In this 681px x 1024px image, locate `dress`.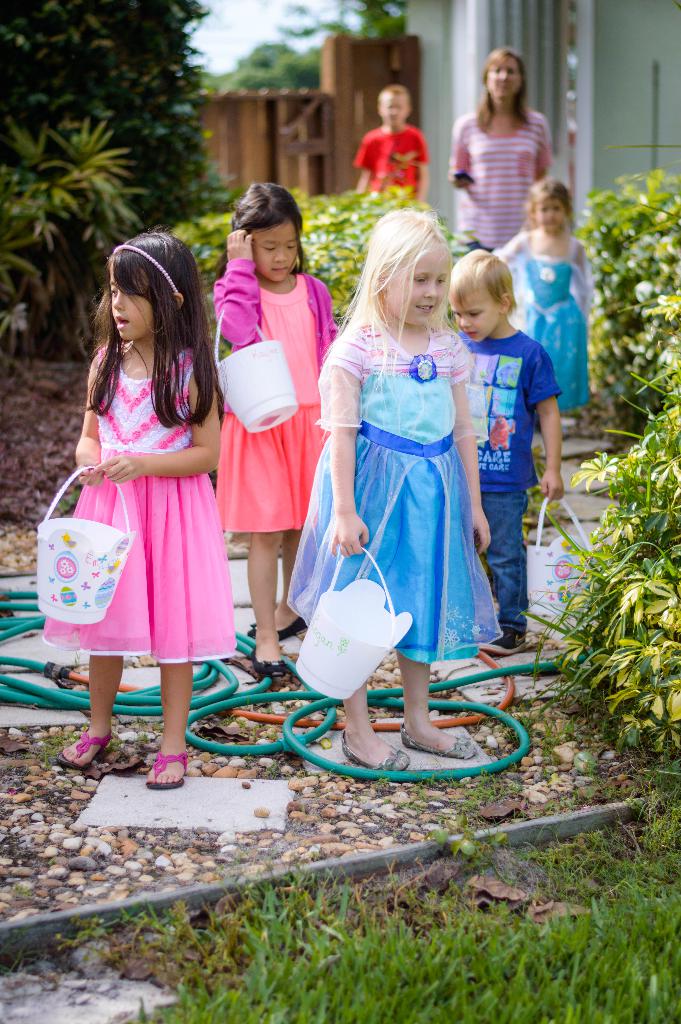
Bounding box: bbox(284, 305, 506, 660).
